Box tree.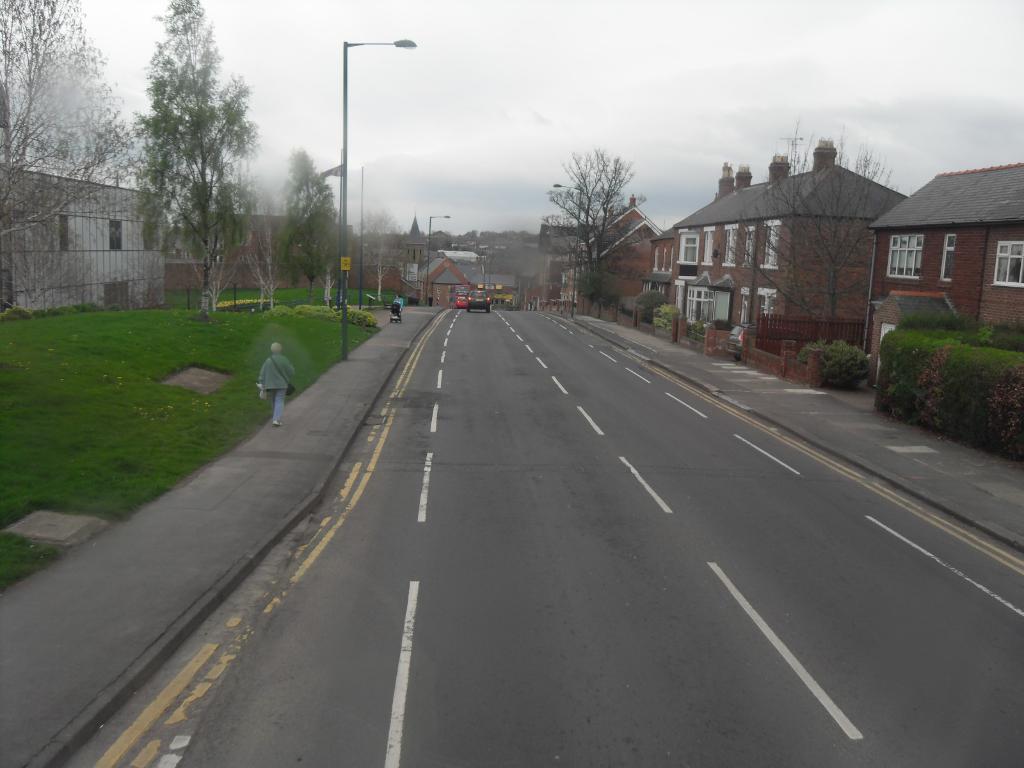
[0,0,133,247].
